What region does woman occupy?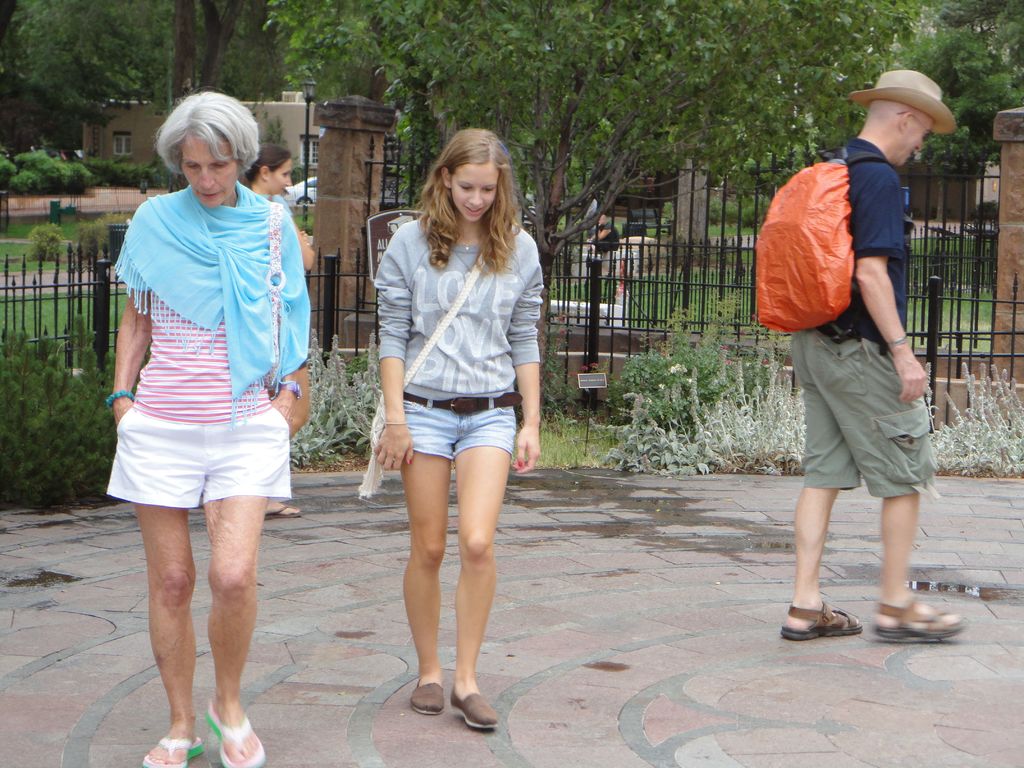
[243, 141, 315, 521].
